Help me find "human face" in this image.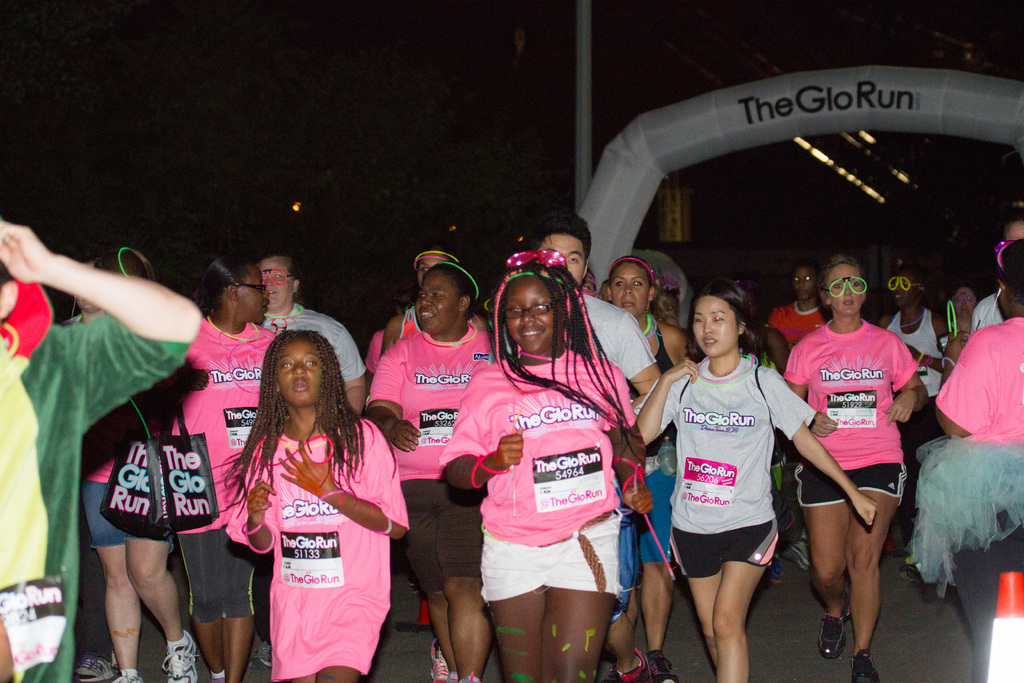
Found it: [x1=885, y1=267, x2=924, y2=306].
